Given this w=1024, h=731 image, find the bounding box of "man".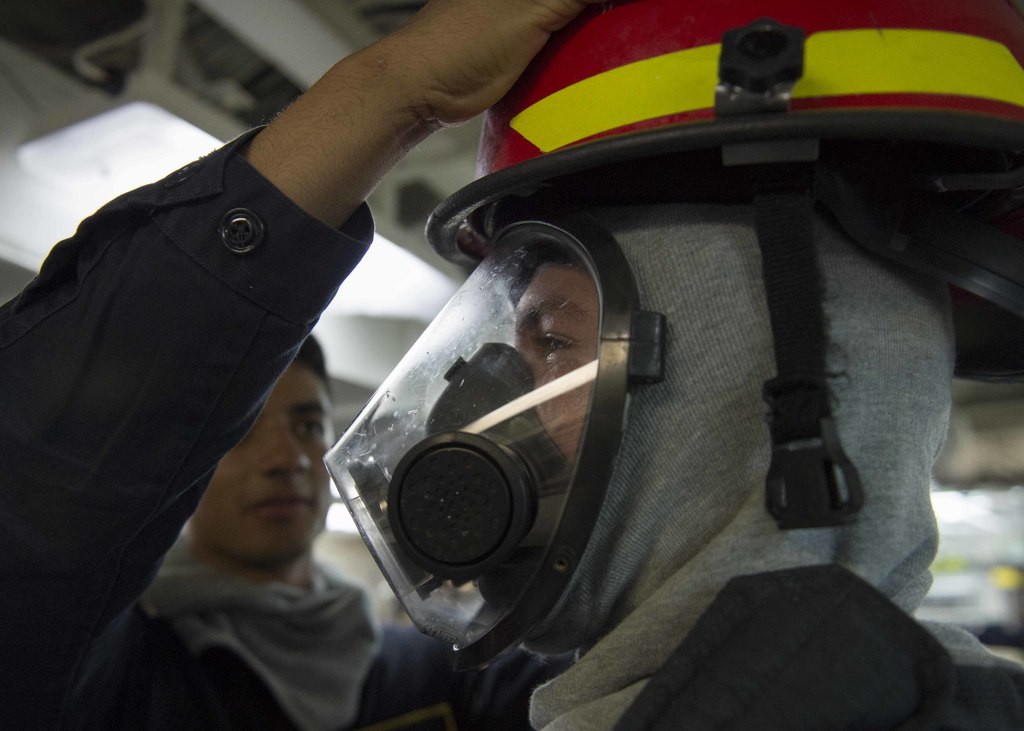
locate(476, 239, 1023, 730).
